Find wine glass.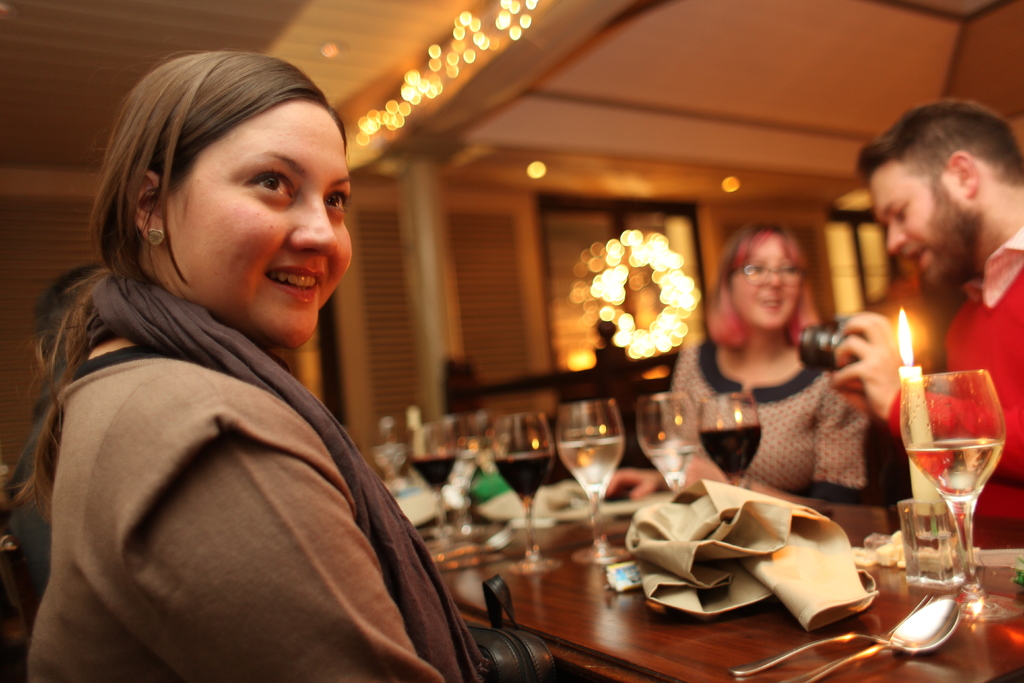
<bbox>630, 388, 687, 500</bbox>.
